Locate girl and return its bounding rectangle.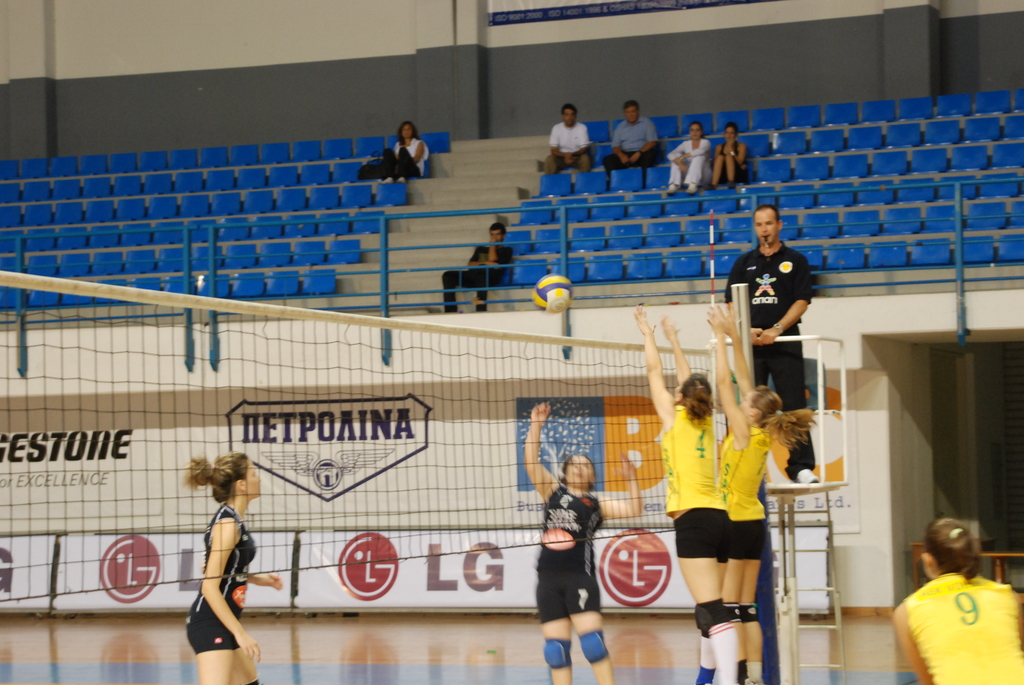
rect(701, 292, 813, 684).
